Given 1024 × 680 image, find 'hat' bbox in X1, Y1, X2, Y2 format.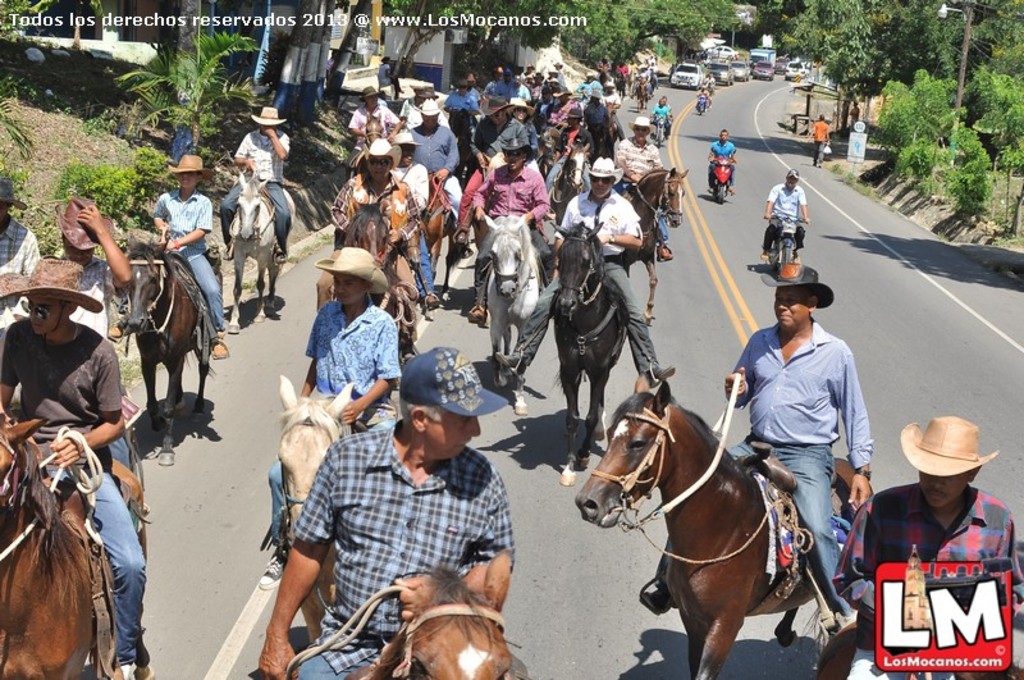
630, 117, 653, 134.
